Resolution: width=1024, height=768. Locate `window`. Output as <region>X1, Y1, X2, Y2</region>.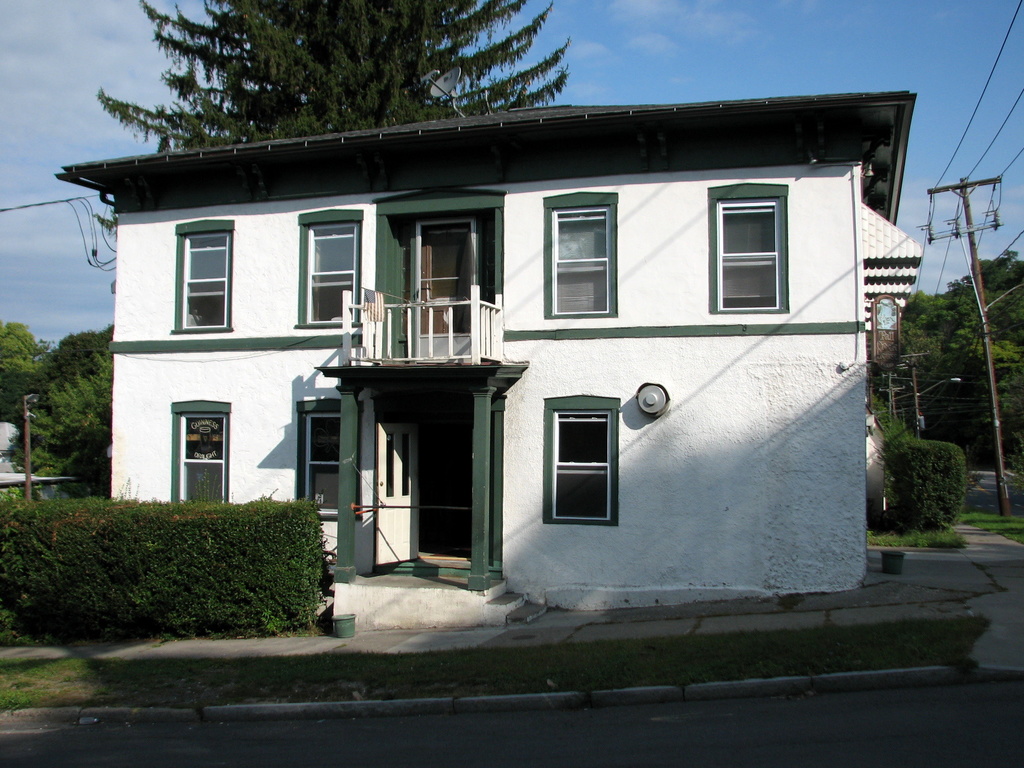
<region>545, 407, 620, 525</region>.
